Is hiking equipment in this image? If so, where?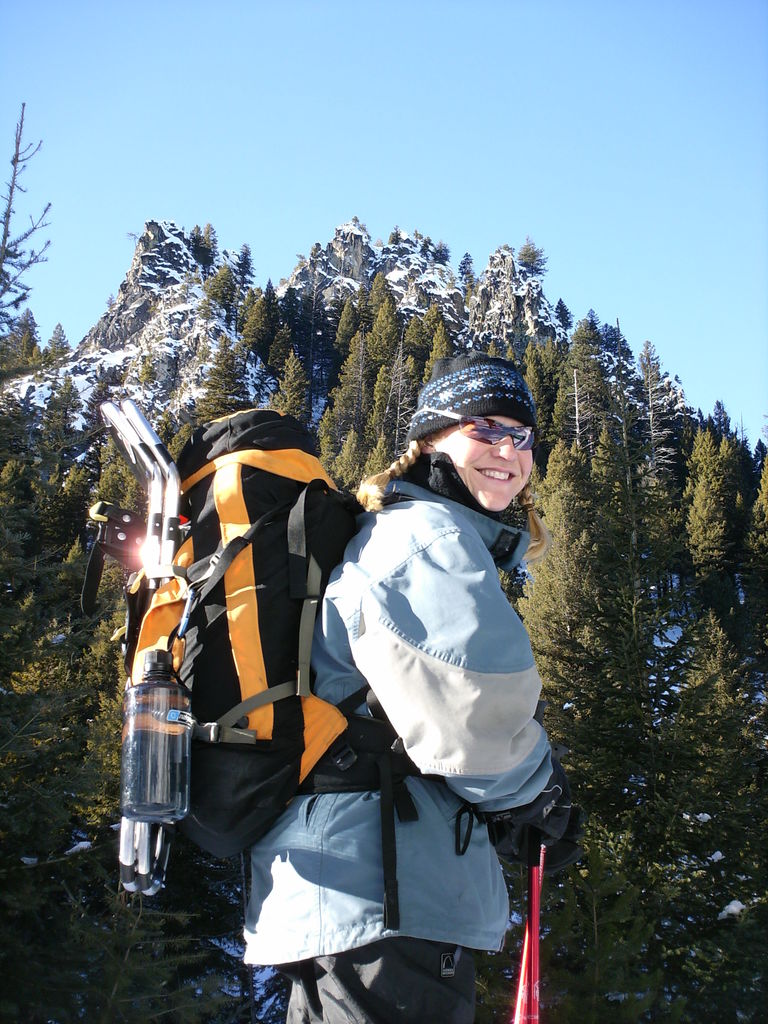
Yes, at [26, 353, 503, 910].
